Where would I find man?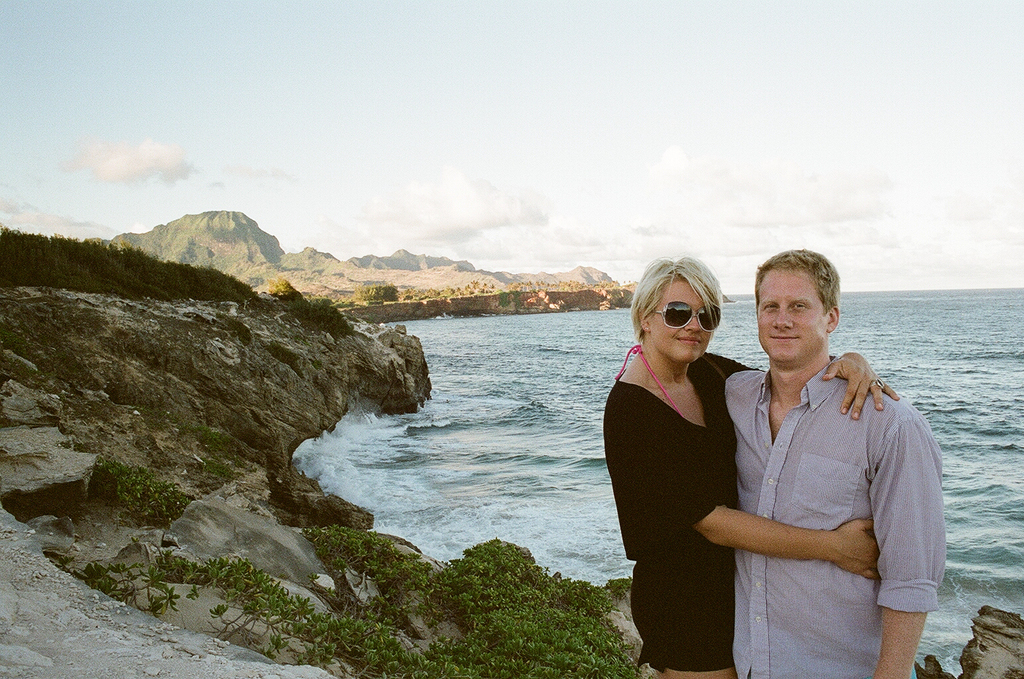
At left=721, top=257, right=955, bottom=668.
